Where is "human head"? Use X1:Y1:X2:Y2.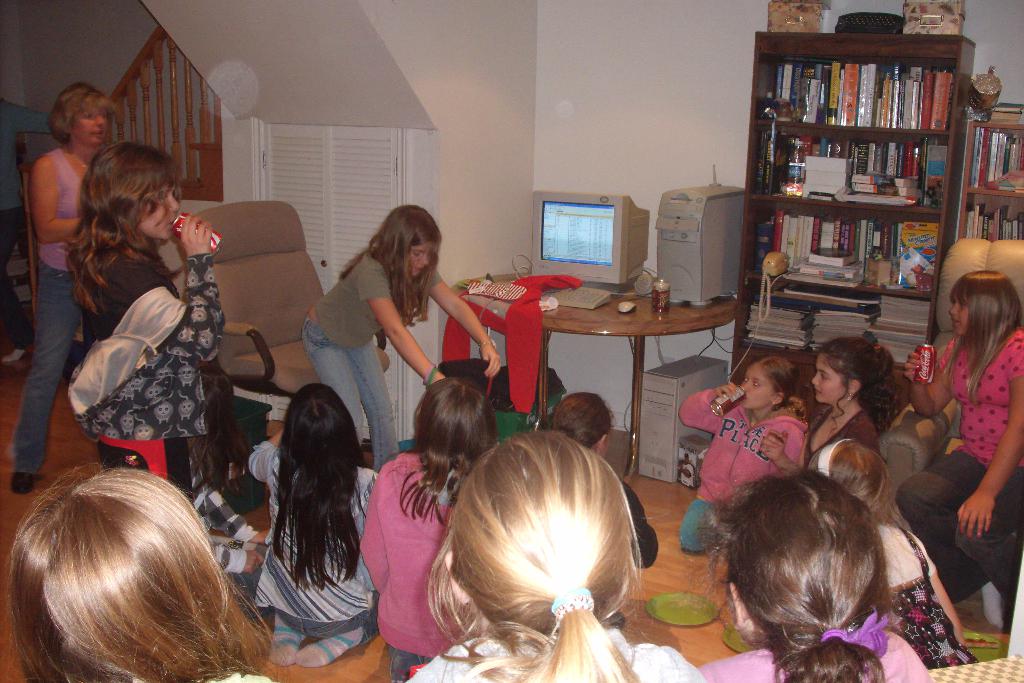
442:428:639:636.
